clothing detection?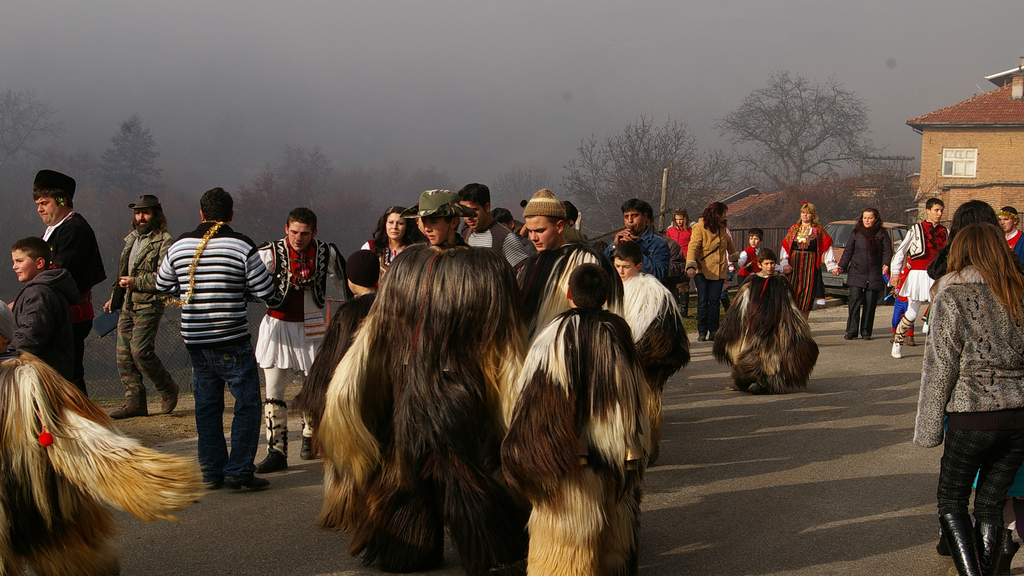
l=618, t=272, r=694, b=396
